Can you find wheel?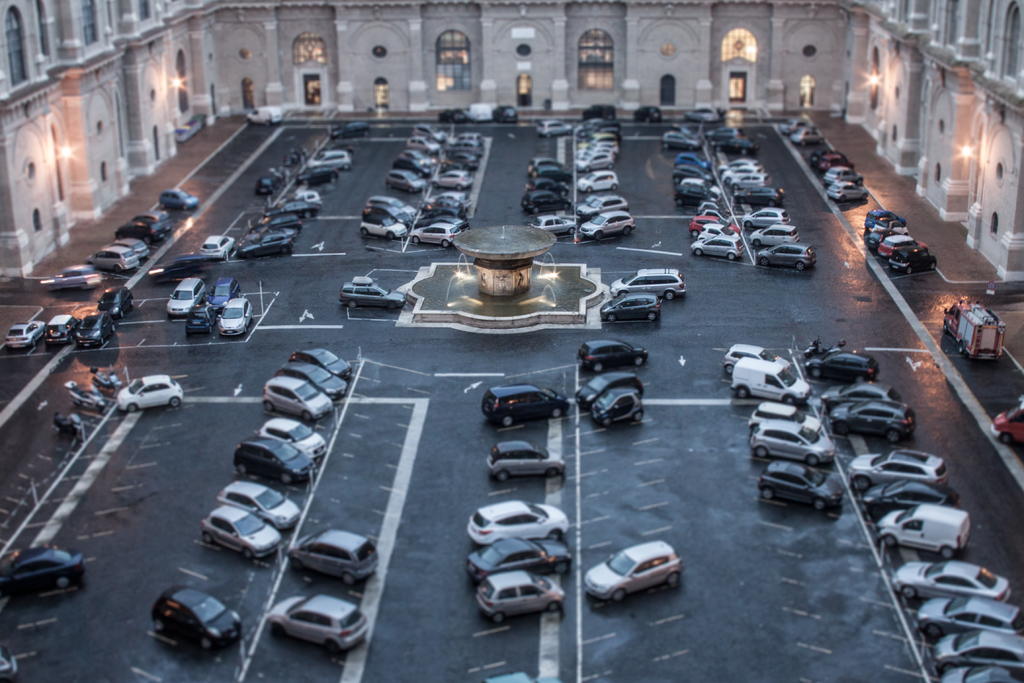
Yes, bounding box: {"left": 441, "top": 239, "right": 449, "bottom": 248}.
